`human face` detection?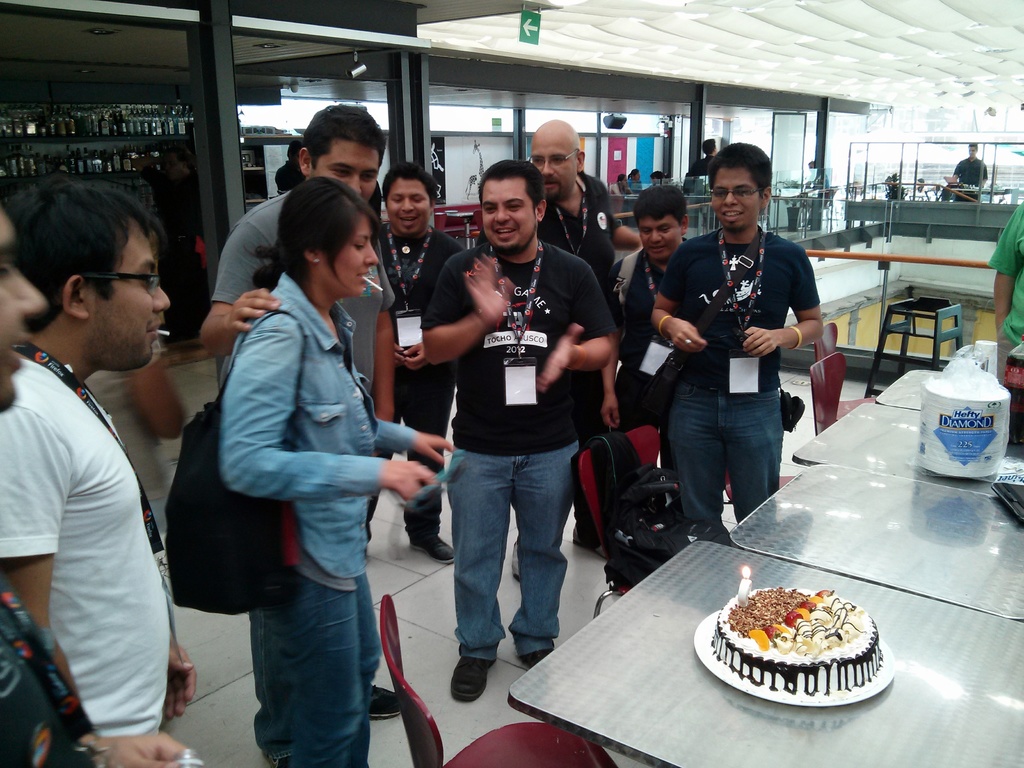
Rect(310, 140, 381, 204)
